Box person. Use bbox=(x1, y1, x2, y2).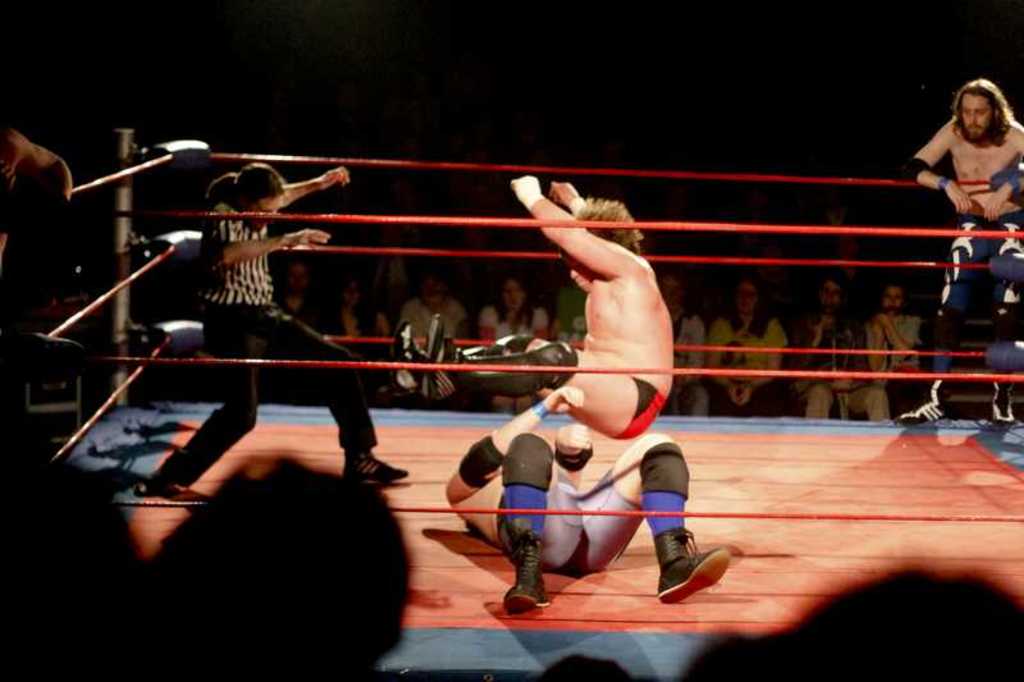
bbox=(389, 169, 676, 440).
